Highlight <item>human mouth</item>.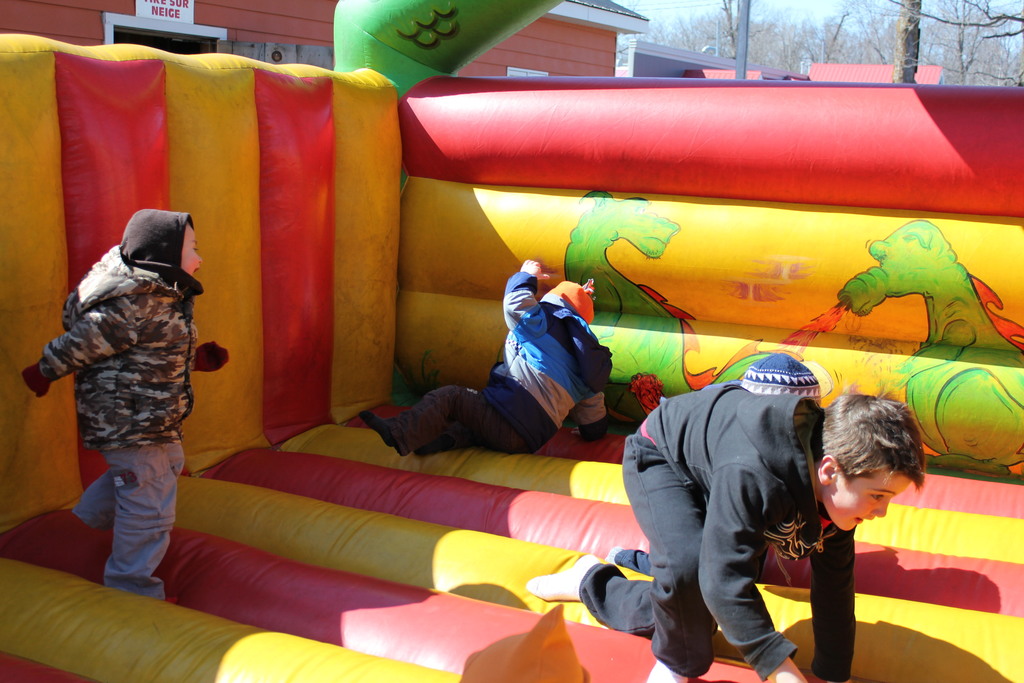
Highlighted region: [855,514,877,528].
